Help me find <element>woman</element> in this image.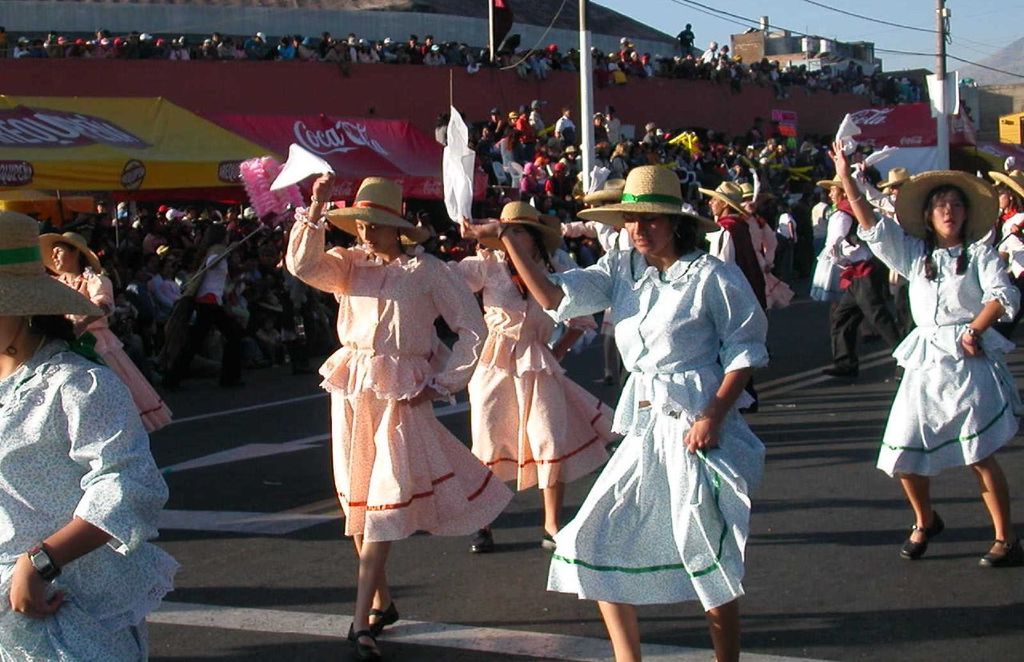
Found it: 442 200 624 557.
